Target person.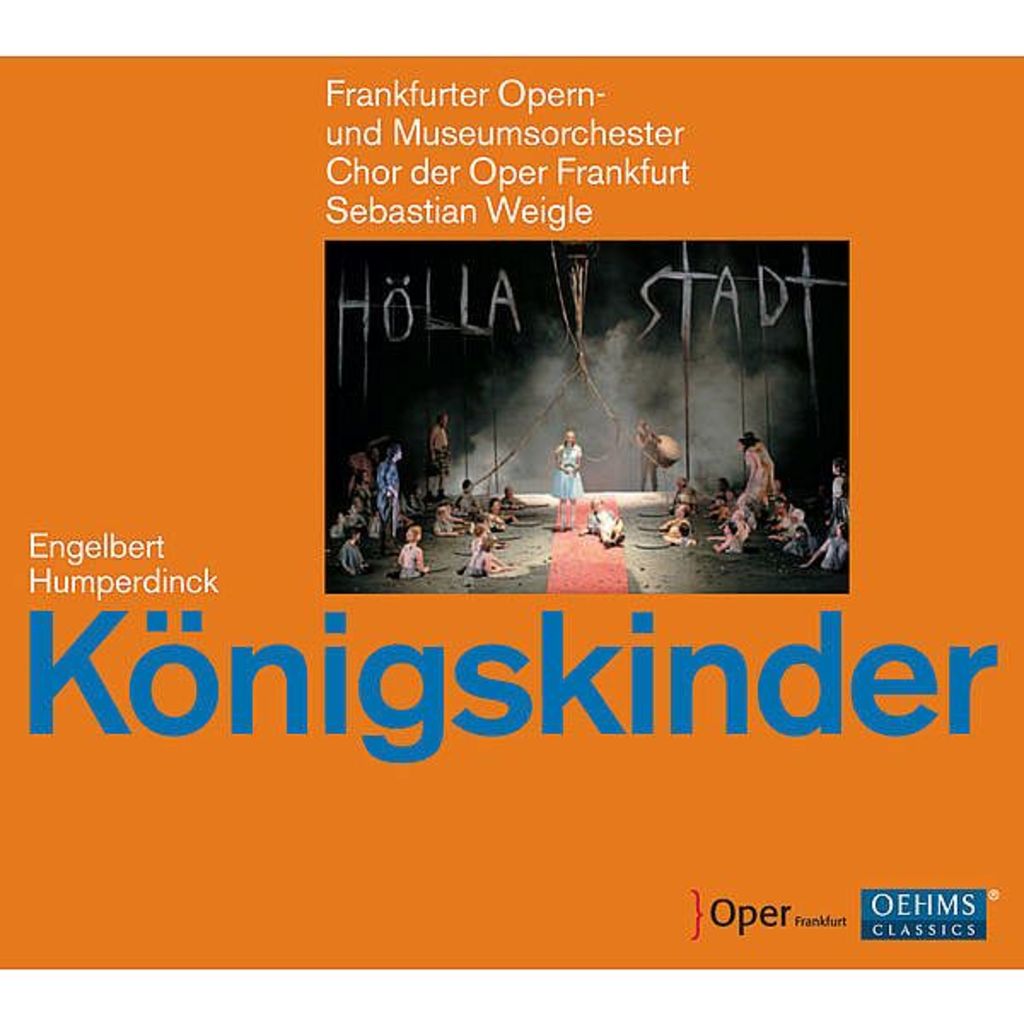
Target region: x1=377, y1=442, x2=403, y2=548.
